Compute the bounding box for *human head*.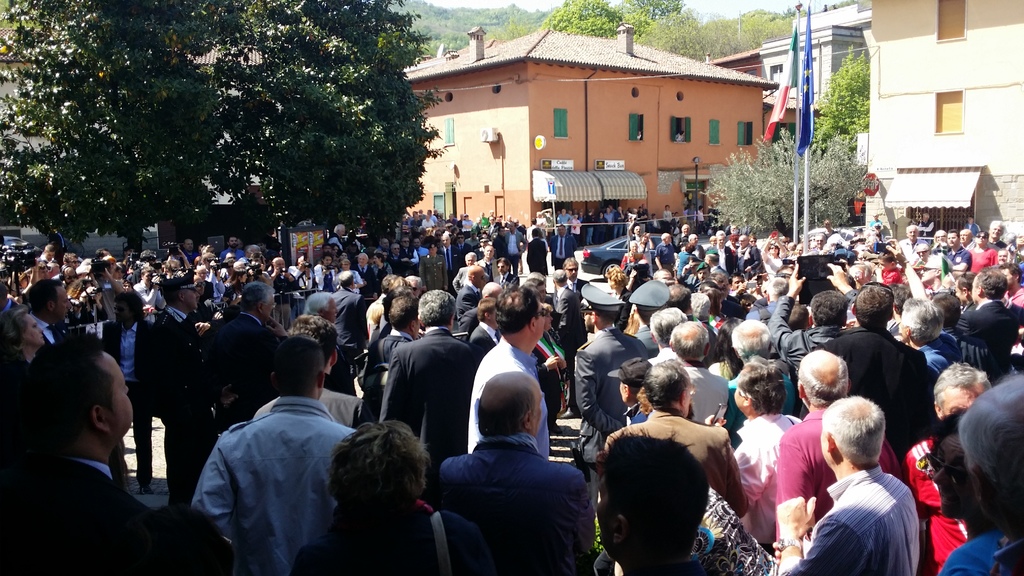
<bbox>564, 255, 578, 287</bbox>.
